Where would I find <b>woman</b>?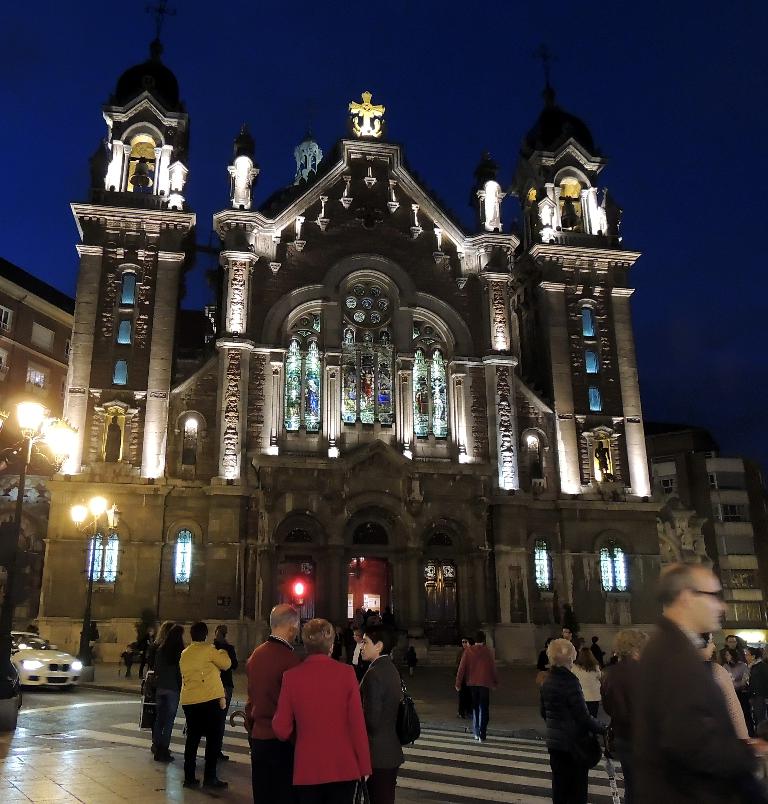
At 547 631 617 797.
